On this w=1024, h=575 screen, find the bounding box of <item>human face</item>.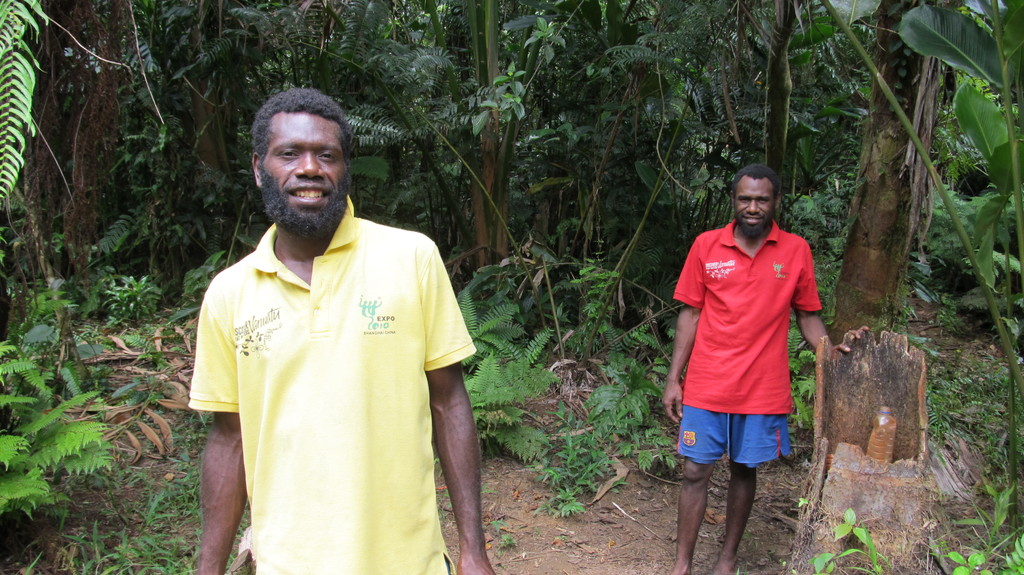
Bounding box: pyautogui.locateOnScreen(260, 114, 346, 221).
